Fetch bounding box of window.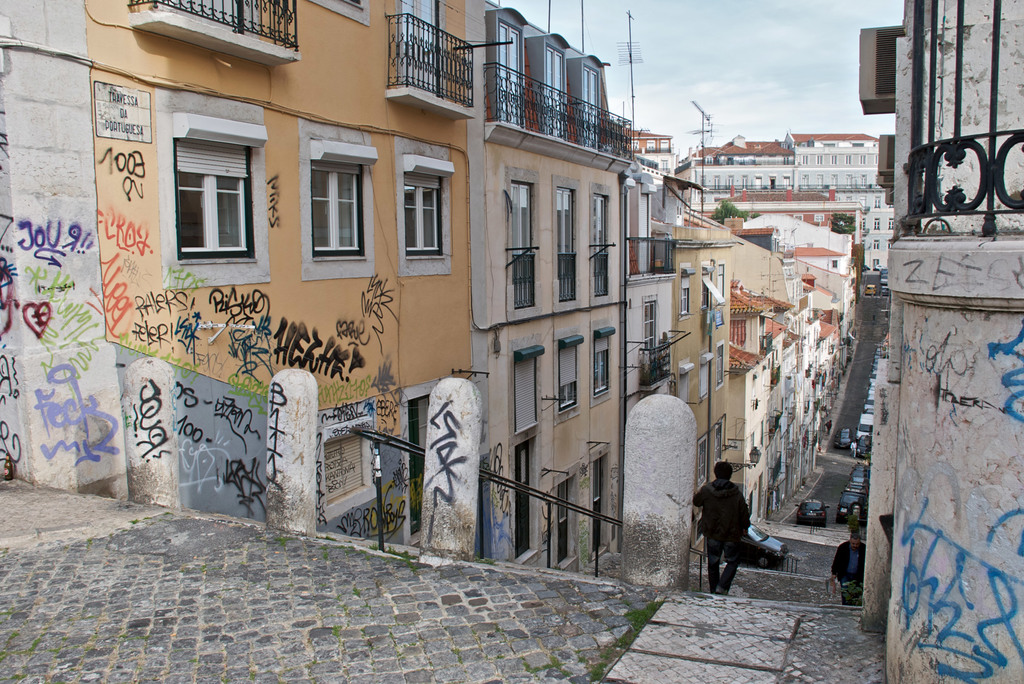
Bbox: 534, 470, 578, 571.
